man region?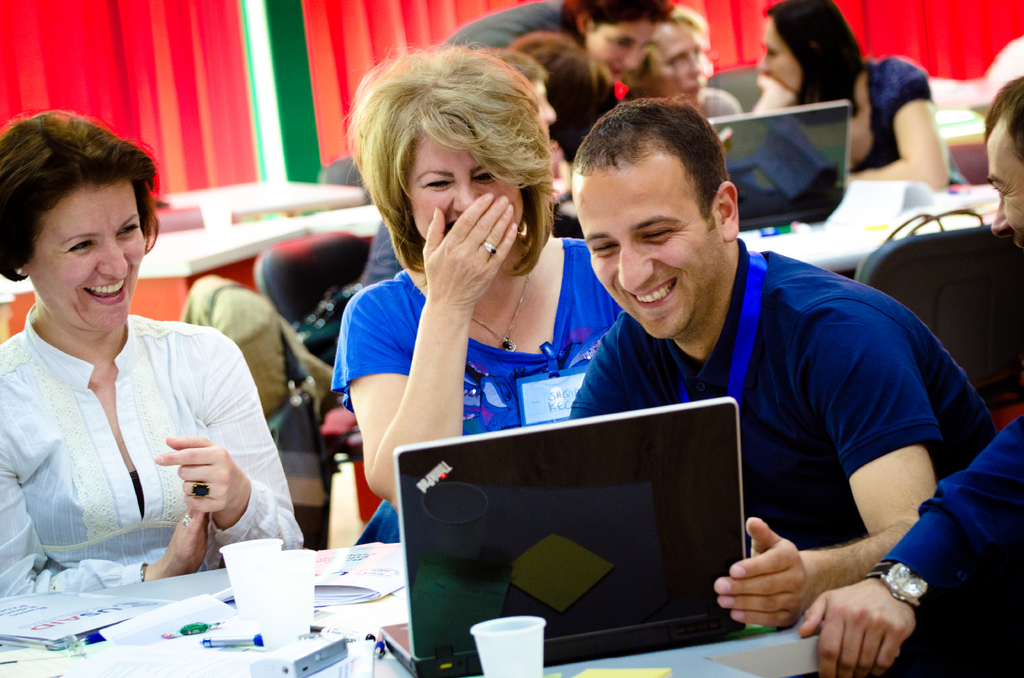
left=803, top=77, right=1023, bottom=677
